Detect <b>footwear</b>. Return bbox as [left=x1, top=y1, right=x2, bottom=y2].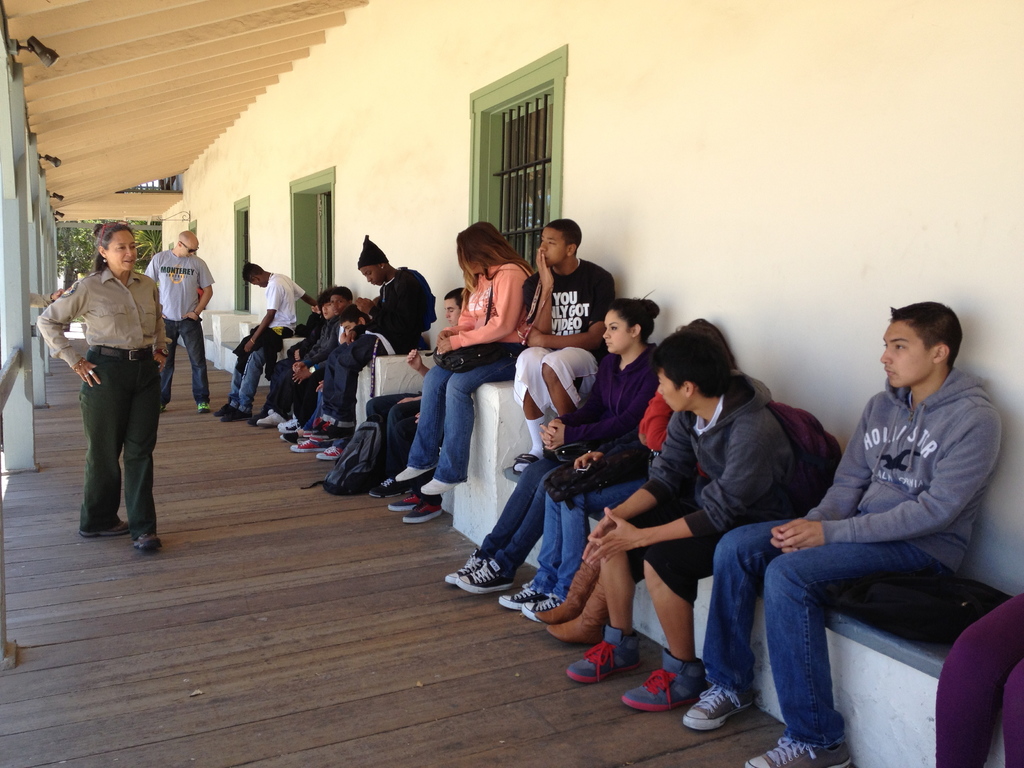
[left=511, top=454, right=540, bottom=474].
